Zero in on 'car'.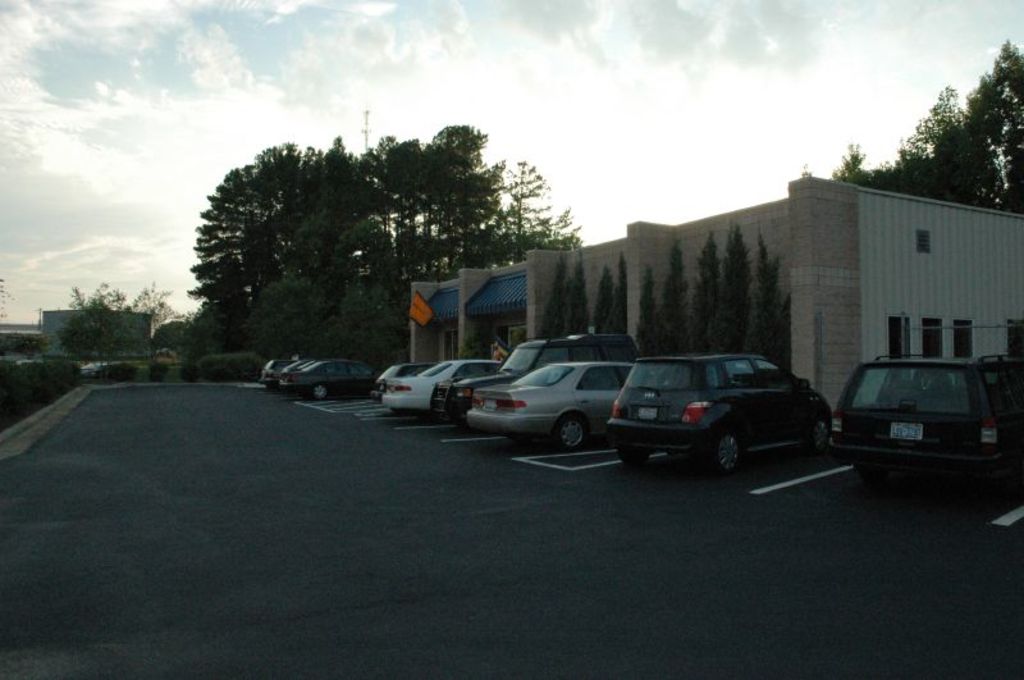
Zeroed in: 602,348,850,480.
